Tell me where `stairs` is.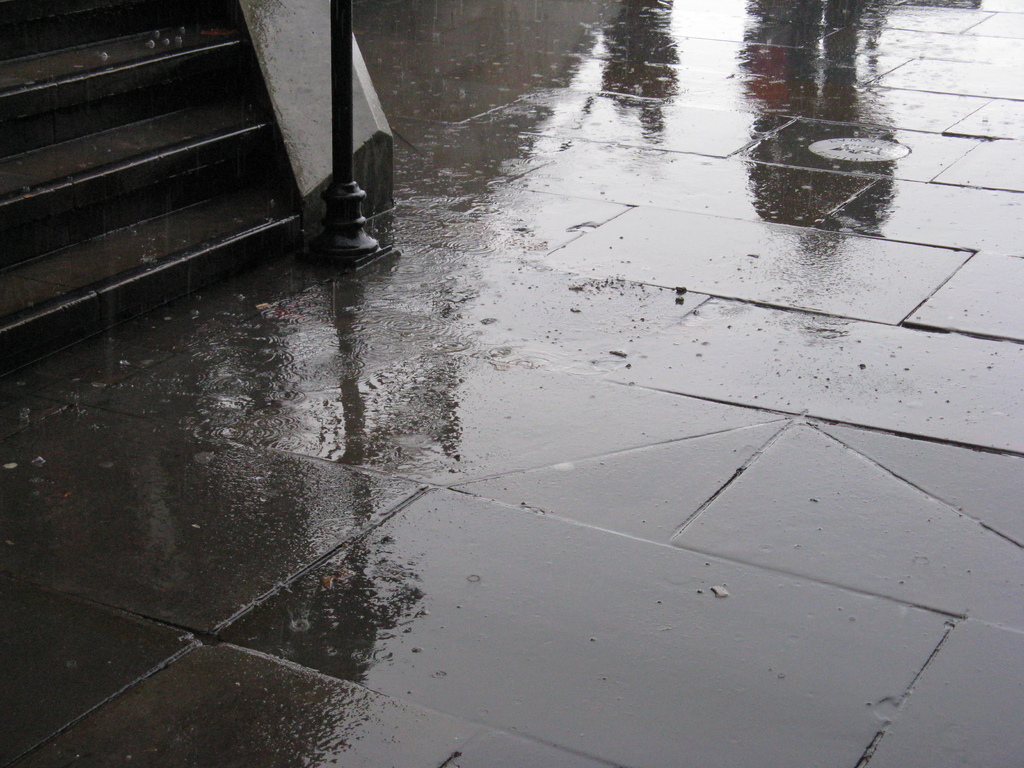
`stairs` is at [0,0,301,380].
